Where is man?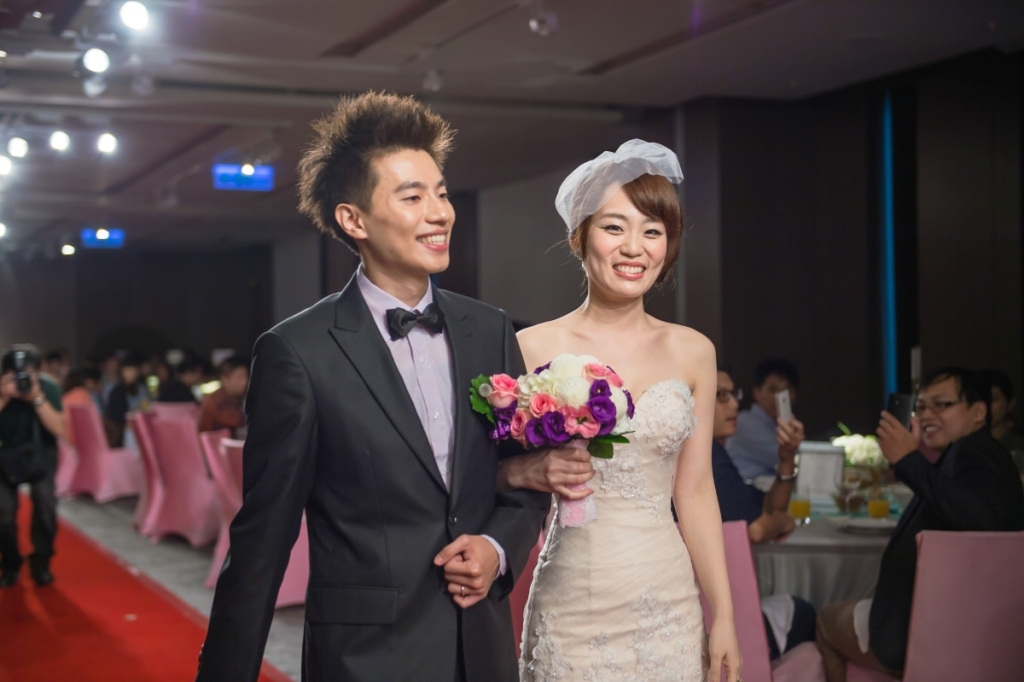
box(155, 355, 196, 409).
